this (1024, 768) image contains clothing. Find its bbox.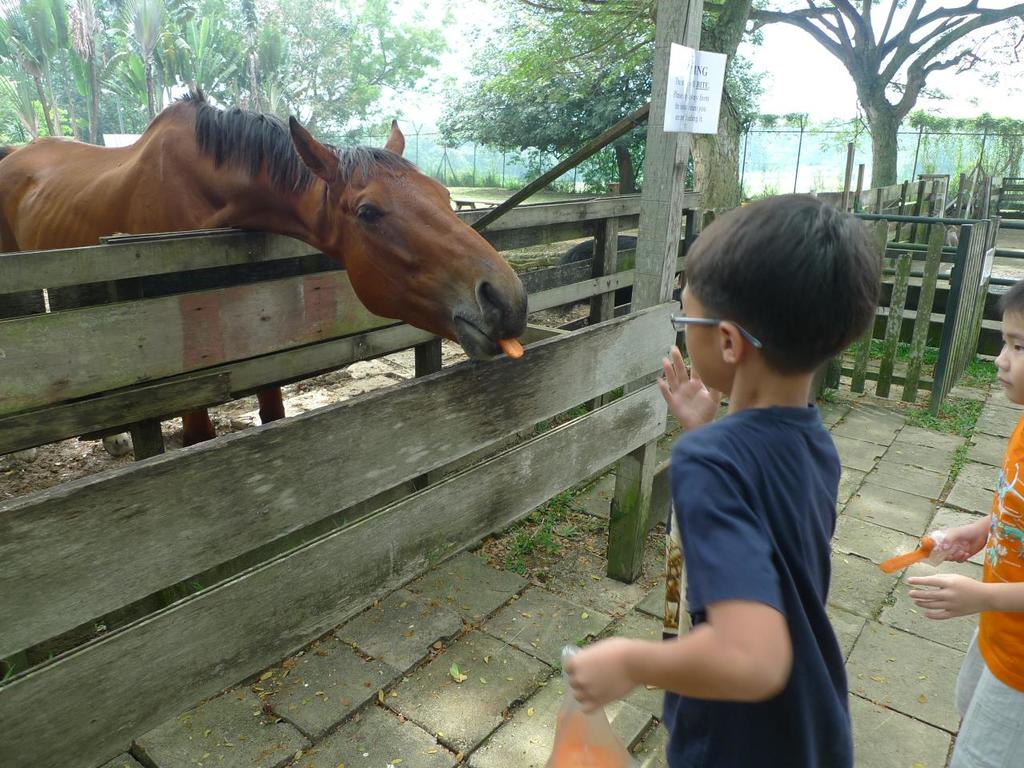
[666,410,859,767].
